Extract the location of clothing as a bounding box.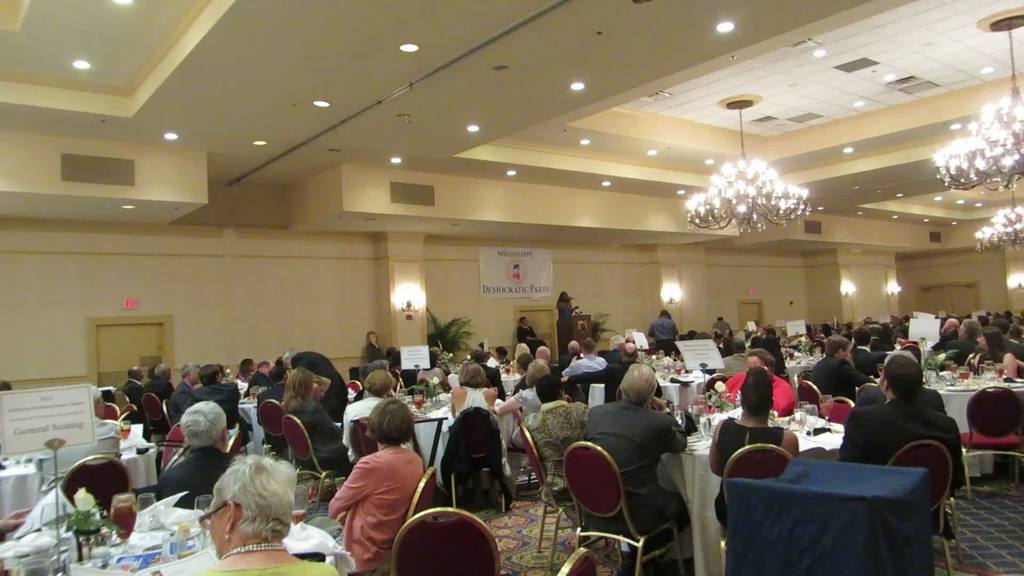
648, 323, 673, 354.
